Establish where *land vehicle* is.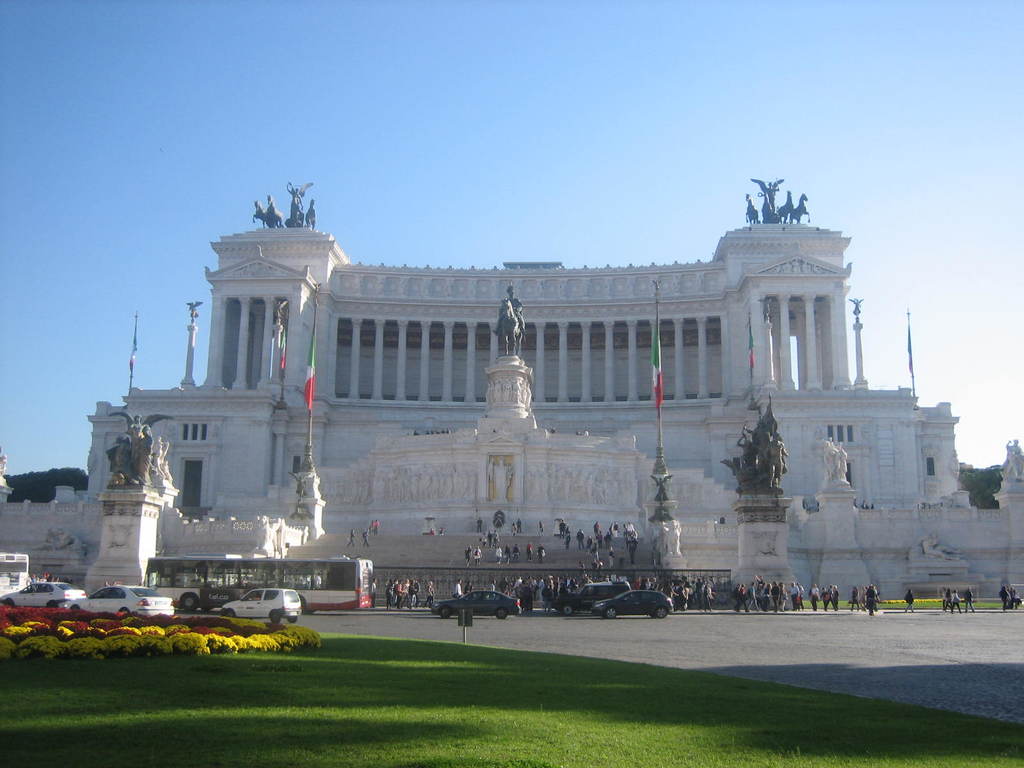
Established at [x1=0, y1=579, x2=92, y2=607].
